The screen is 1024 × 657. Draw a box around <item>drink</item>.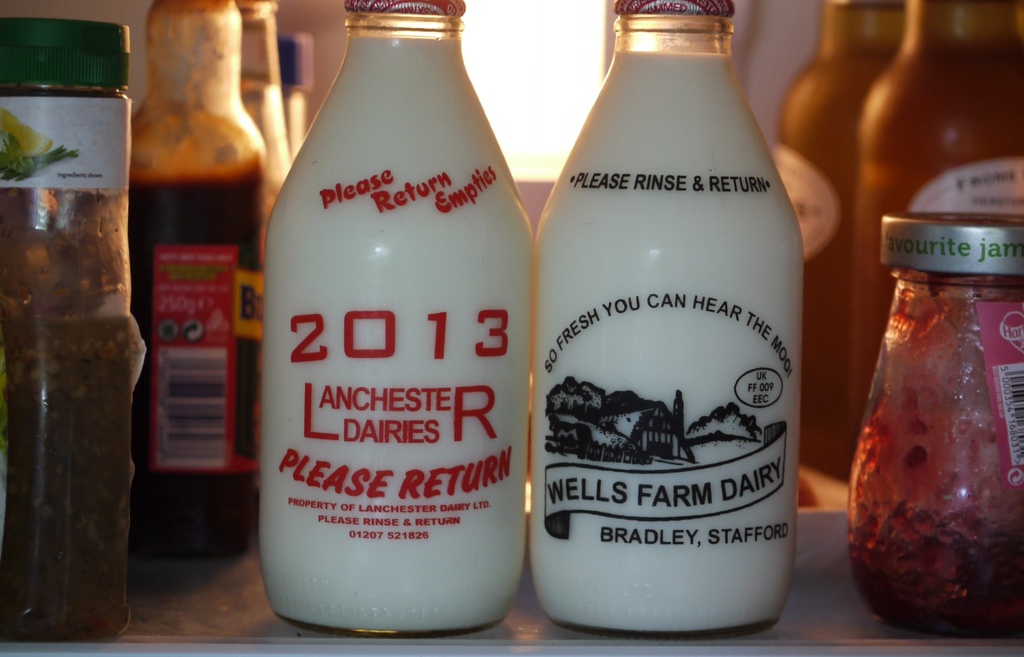
region(535, 0, 803, 638).
